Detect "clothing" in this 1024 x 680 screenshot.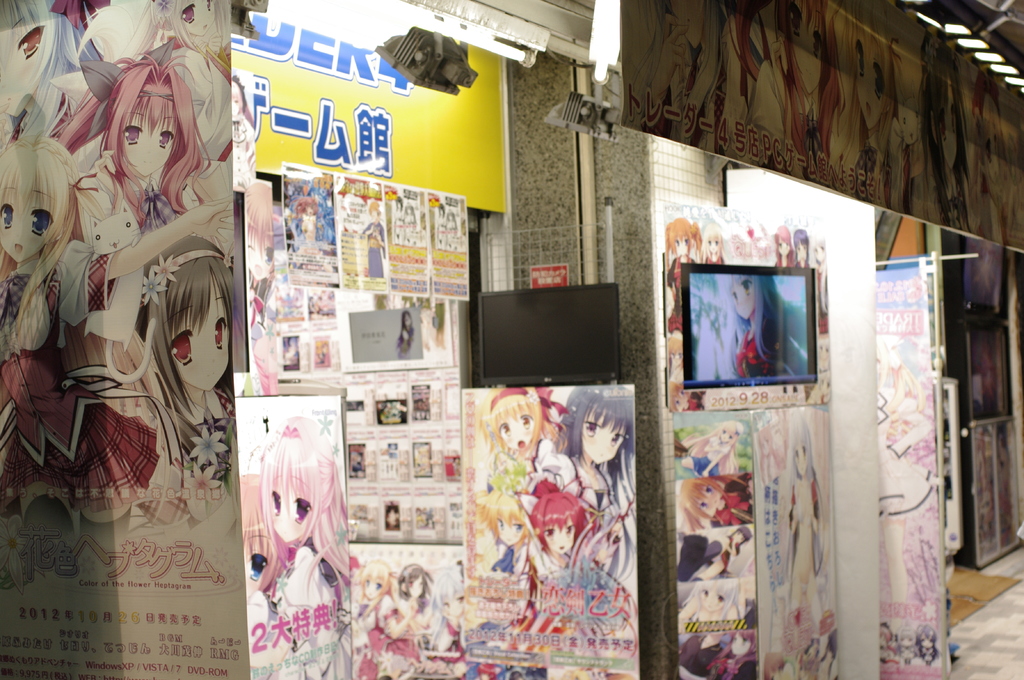
Detection: rect(274, 545, 354, 679).
